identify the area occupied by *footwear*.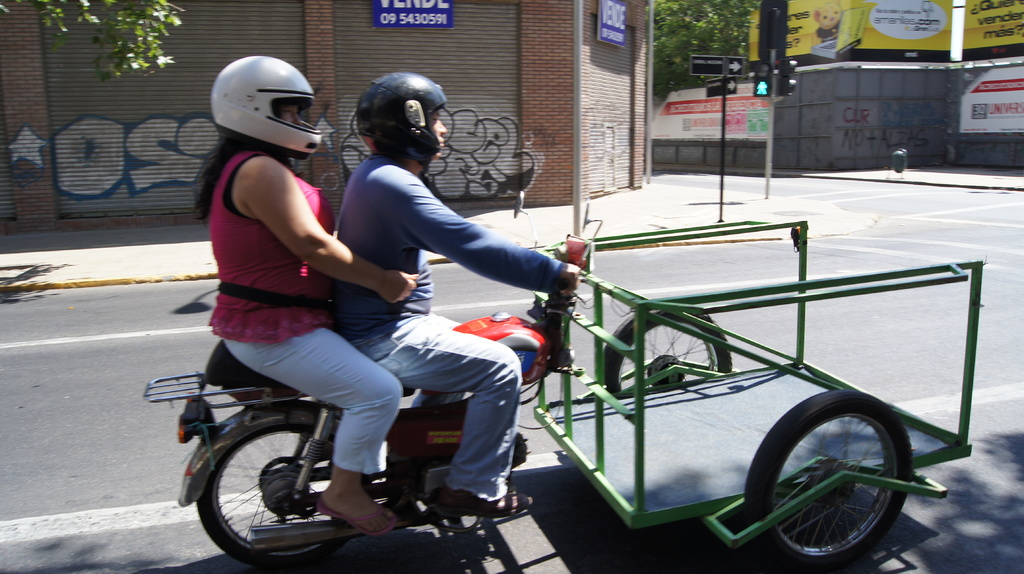
Area: rect(437, 480, 528, 518).
